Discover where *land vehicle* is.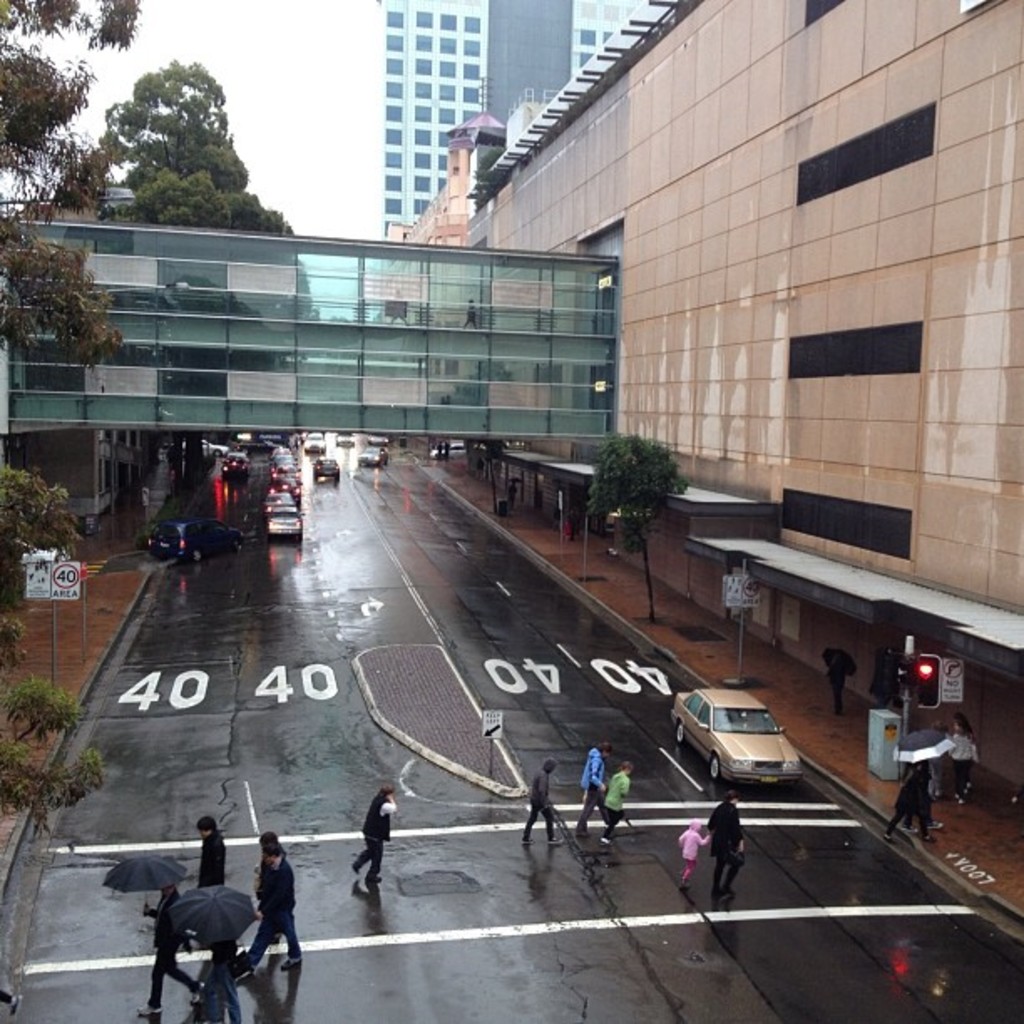
Discovered at {"x1": 301, "y1": 428, "x2": 328, "y2": 460}.
